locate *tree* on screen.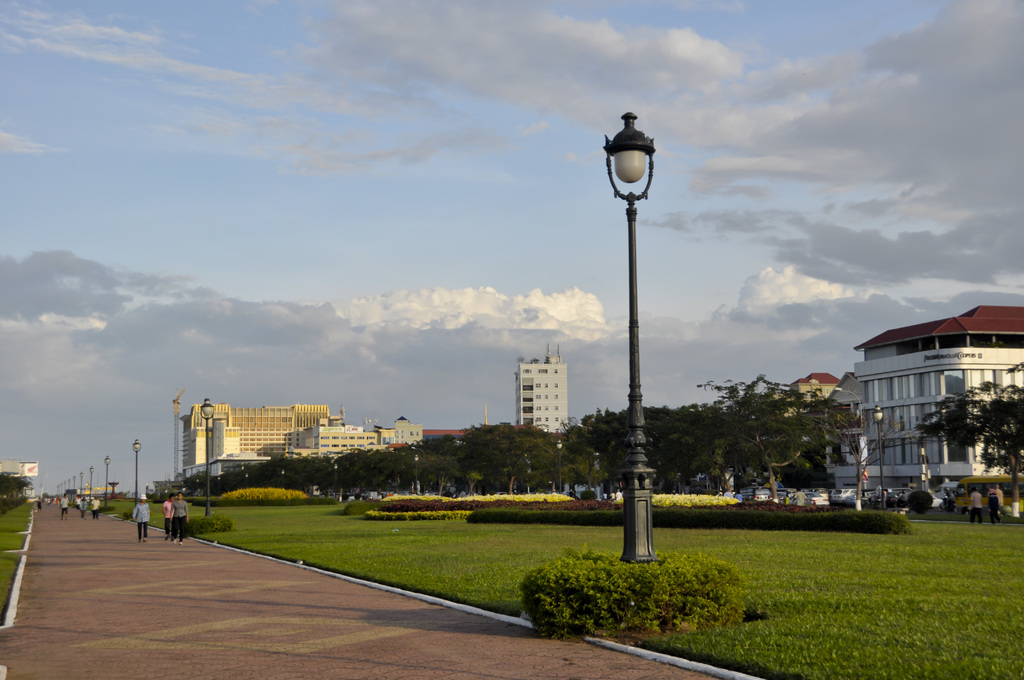
On screen at x1=332, y1=449, x2=366, y2=495.
